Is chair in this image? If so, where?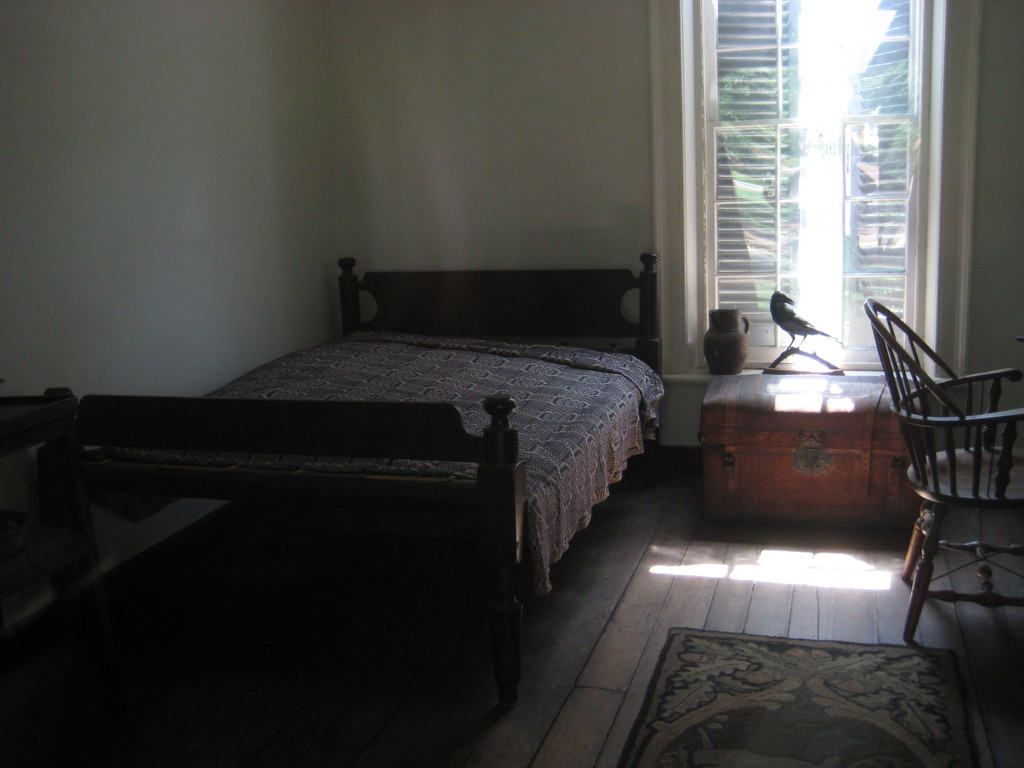
Yes, at rect(873, 318, 1020, 664).
